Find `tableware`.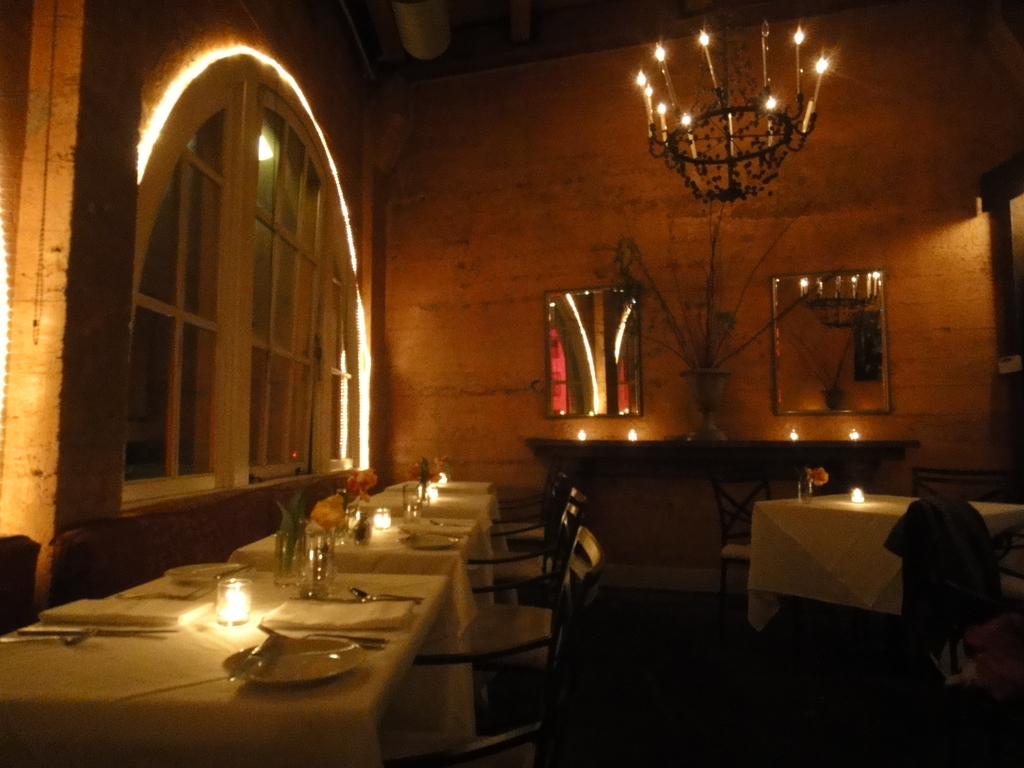
locate(401, 531, 460, 550).
